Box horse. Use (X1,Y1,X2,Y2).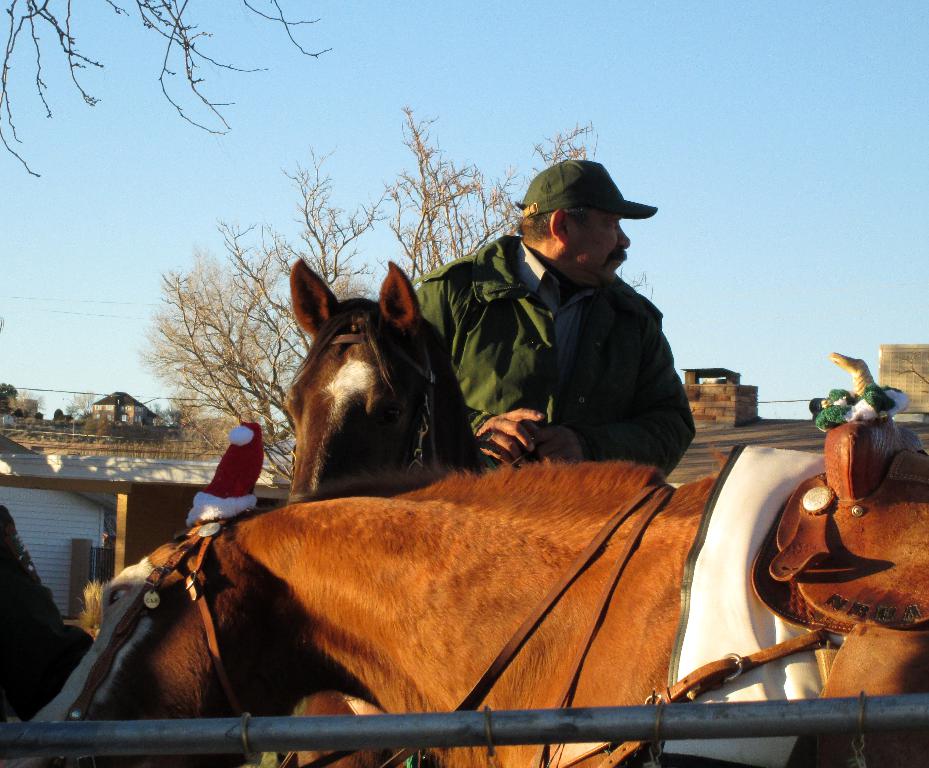
(0,417,928,767).
